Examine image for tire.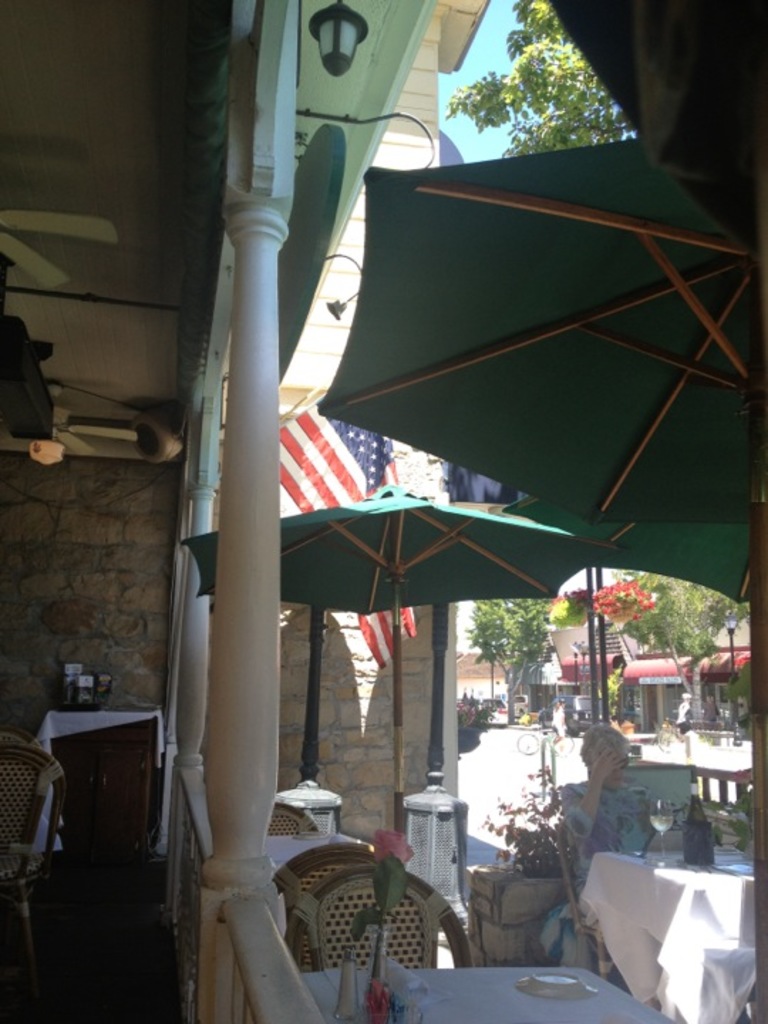
Examination result: (left=654, top=720, right=681, bottom=758).
